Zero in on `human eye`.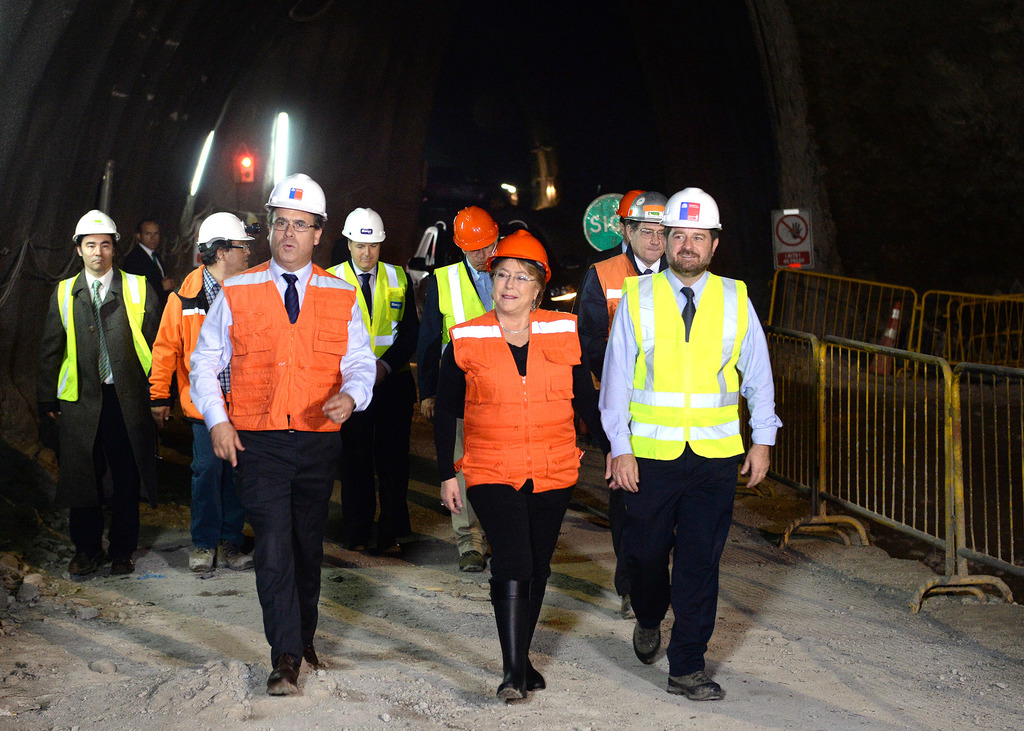
Zeroed in: Rect(497, 271, 508, 280).
